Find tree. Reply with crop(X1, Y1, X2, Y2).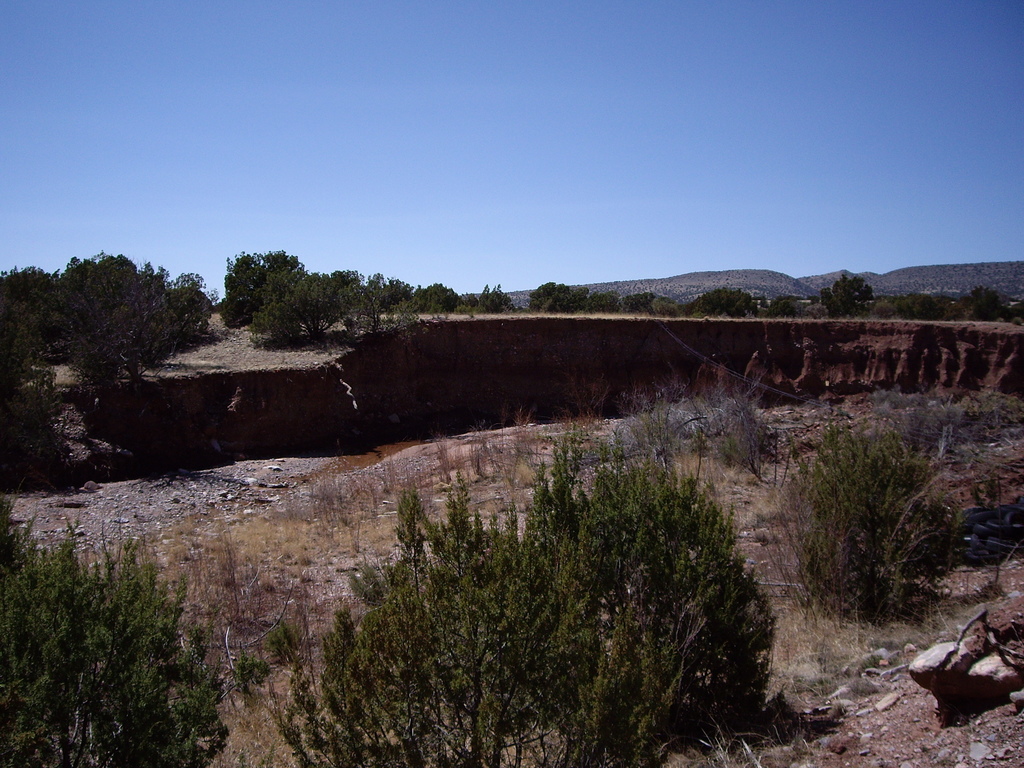
crop(0, 490, 226, 767).
